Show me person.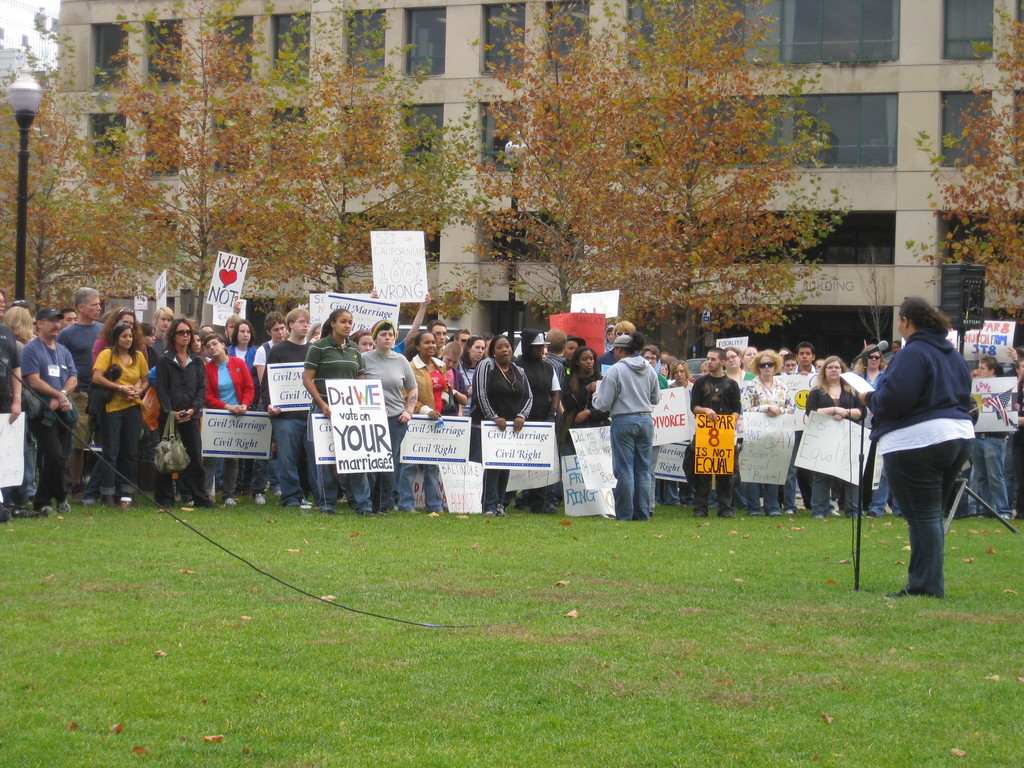
person is here: (left=150, top=332, right=210, bottom=507).
